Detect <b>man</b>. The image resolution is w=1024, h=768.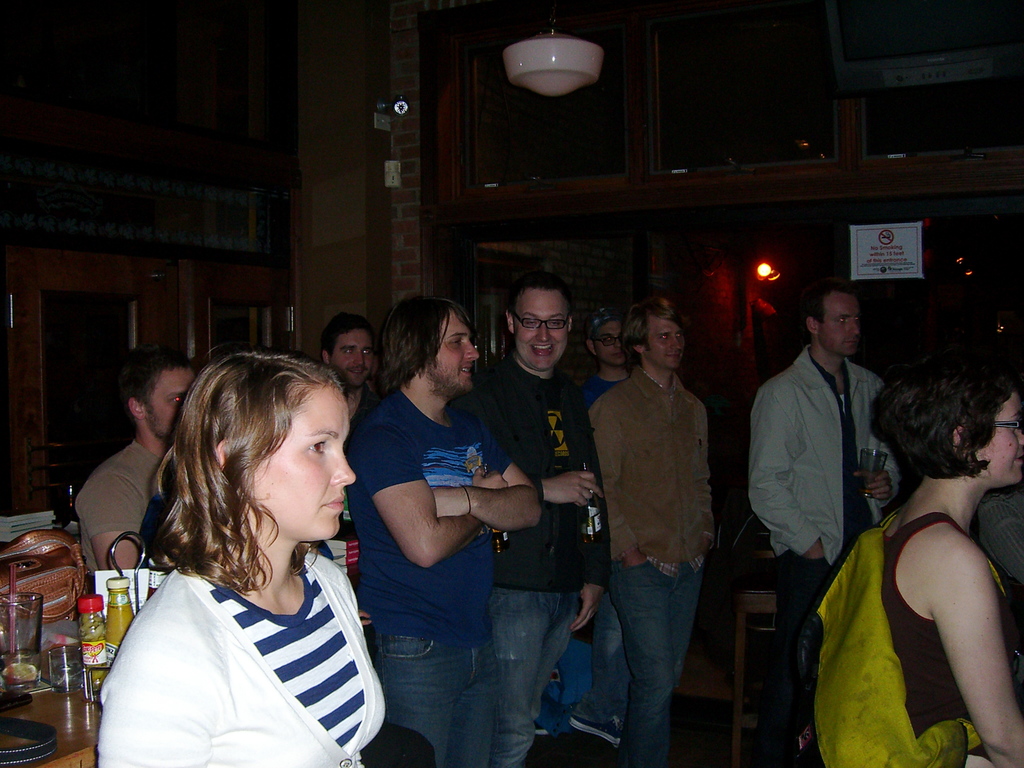
[left=329, top=315, right=376, bottom=630].
